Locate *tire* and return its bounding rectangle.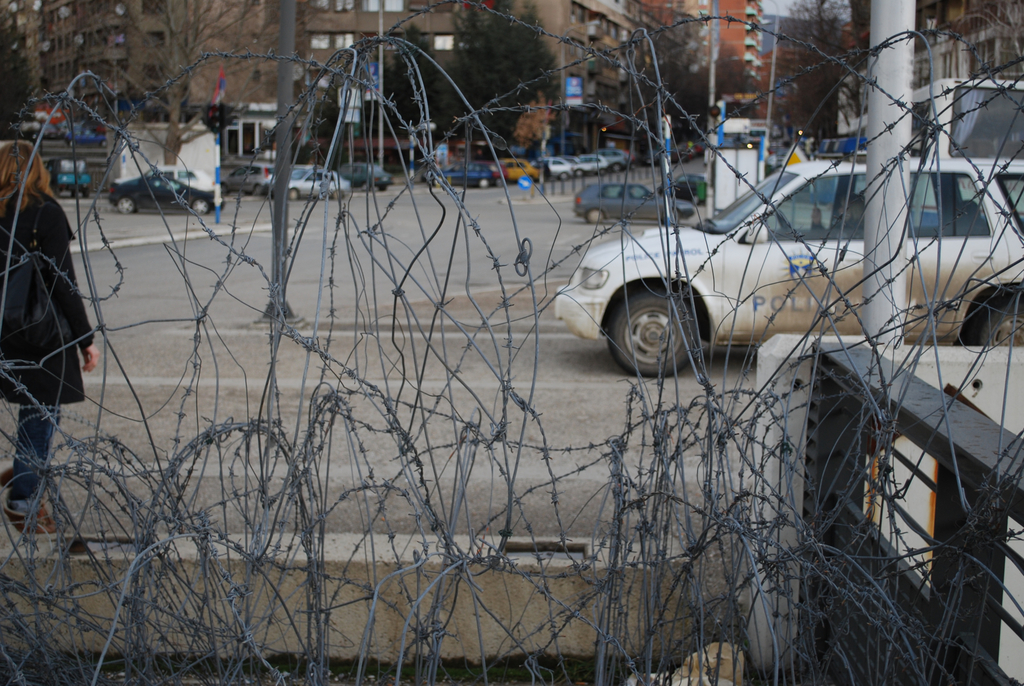
[586,209,607,222].
